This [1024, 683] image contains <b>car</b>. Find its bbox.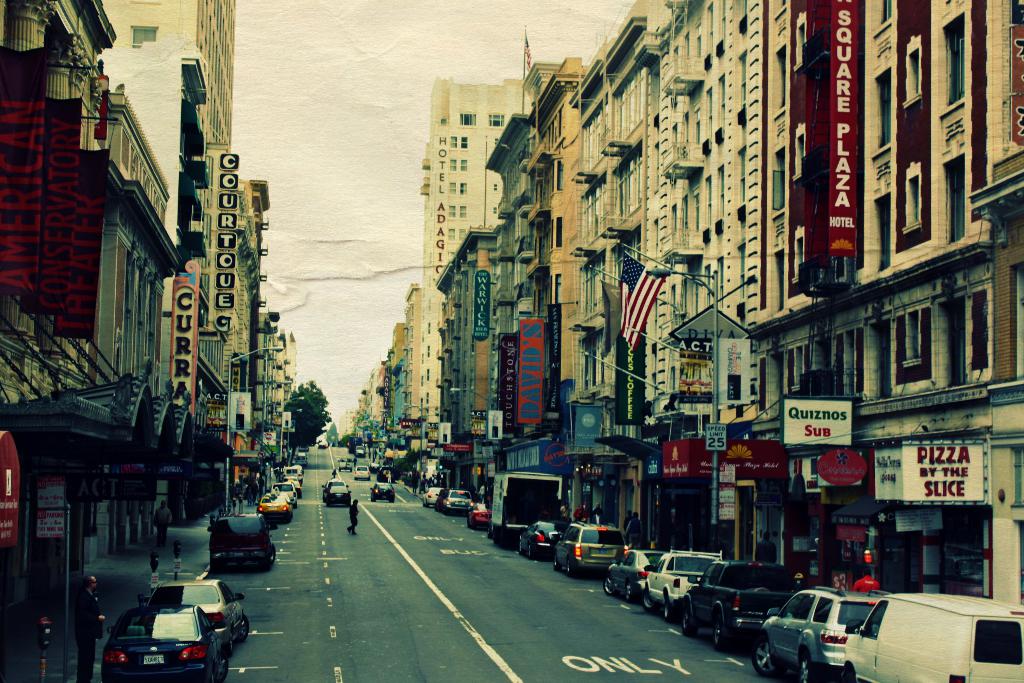
crop(425, 487, 441, 504).
